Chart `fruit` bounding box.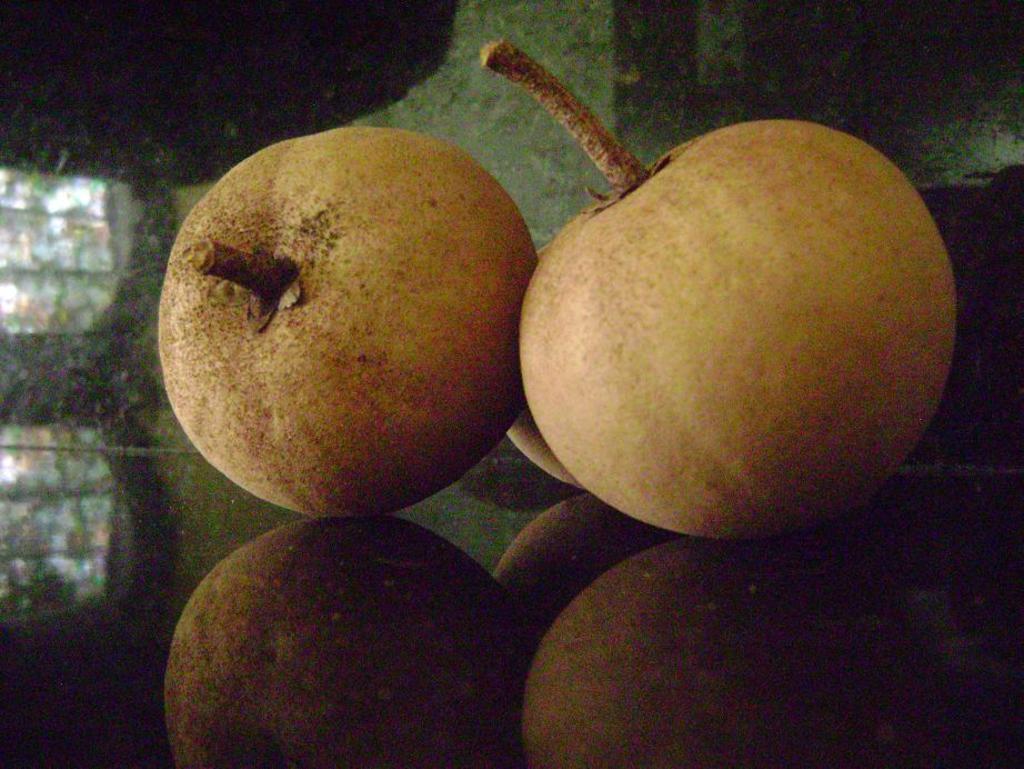
Charted: BBox(157, 129, 530, 527).
